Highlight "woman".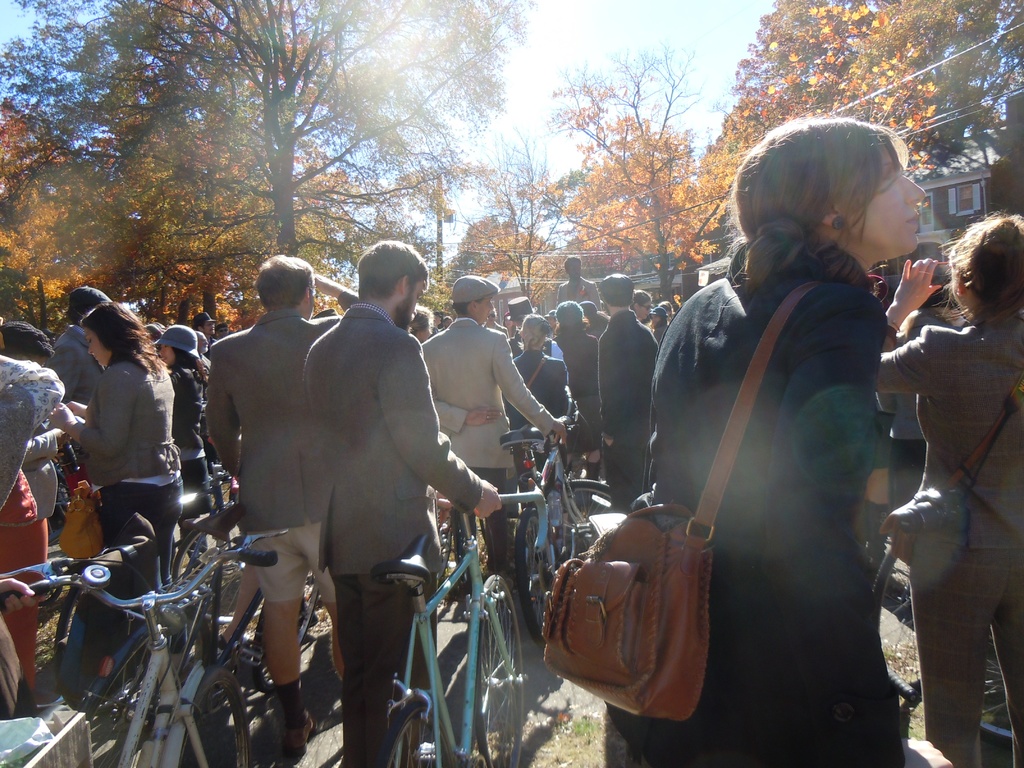
Highlighted region: [x1=510, y1=310, x2=566, y2=509].
